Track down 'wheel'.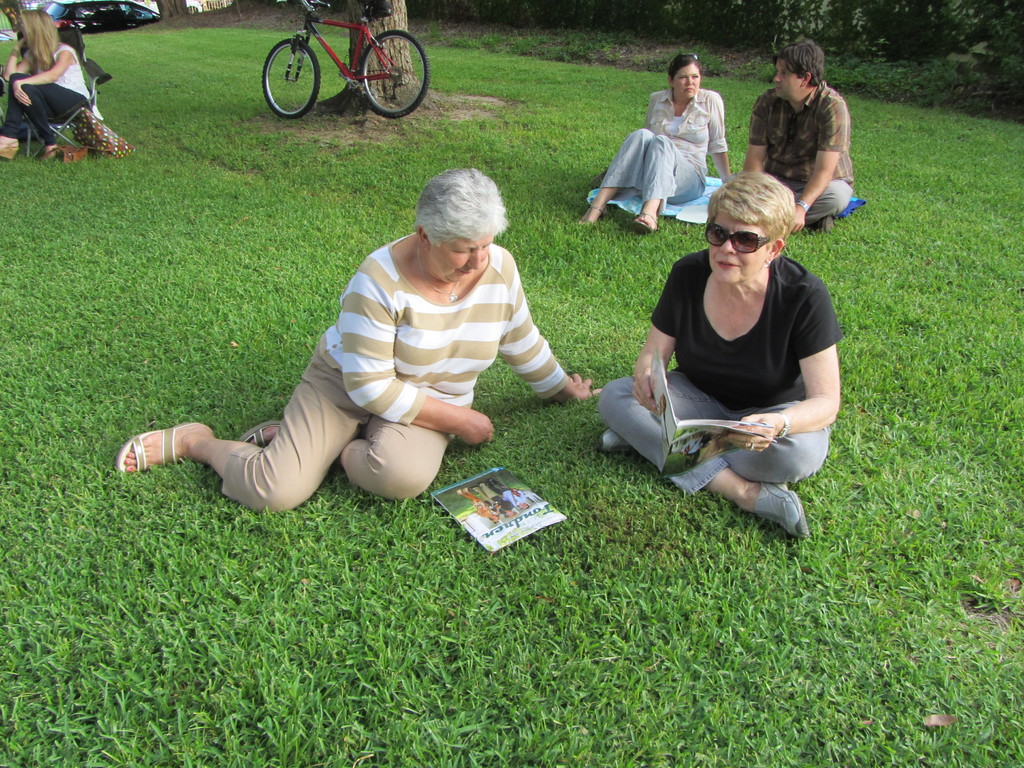
Tracked to bbox=(263, 40, 323, 120).
